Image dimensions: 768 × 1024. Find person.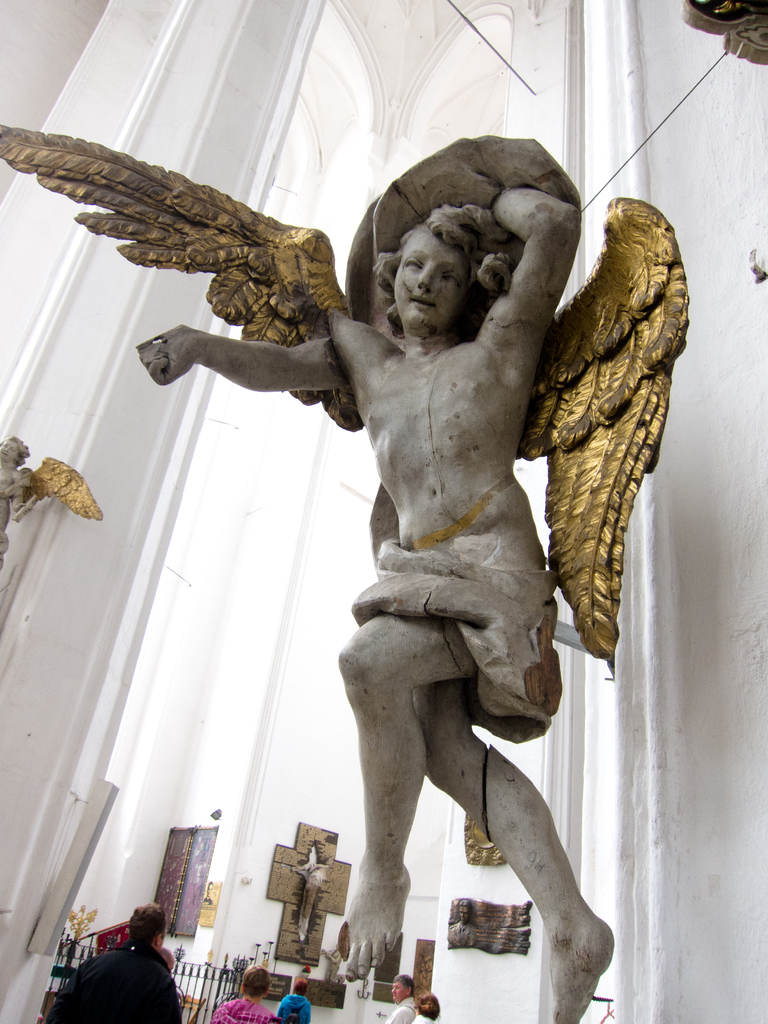
x1=273, y1=975, x2=315, y2=1023.
